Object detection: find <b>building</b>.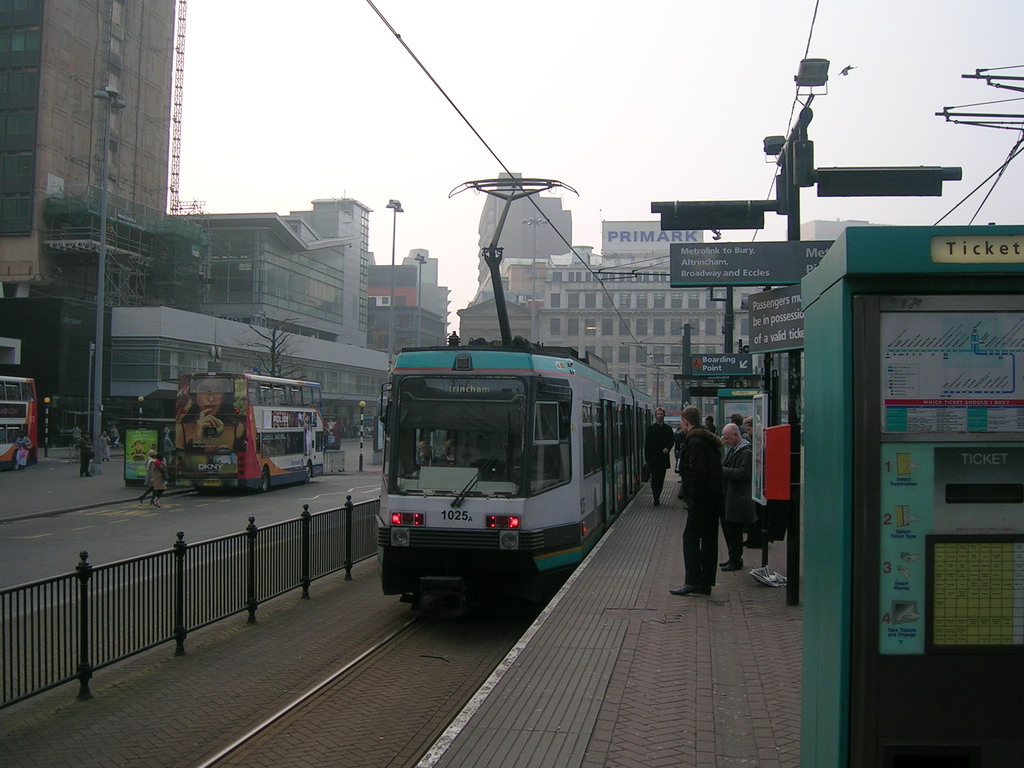
x1=803 y1=219 x2=871 y2=244.
